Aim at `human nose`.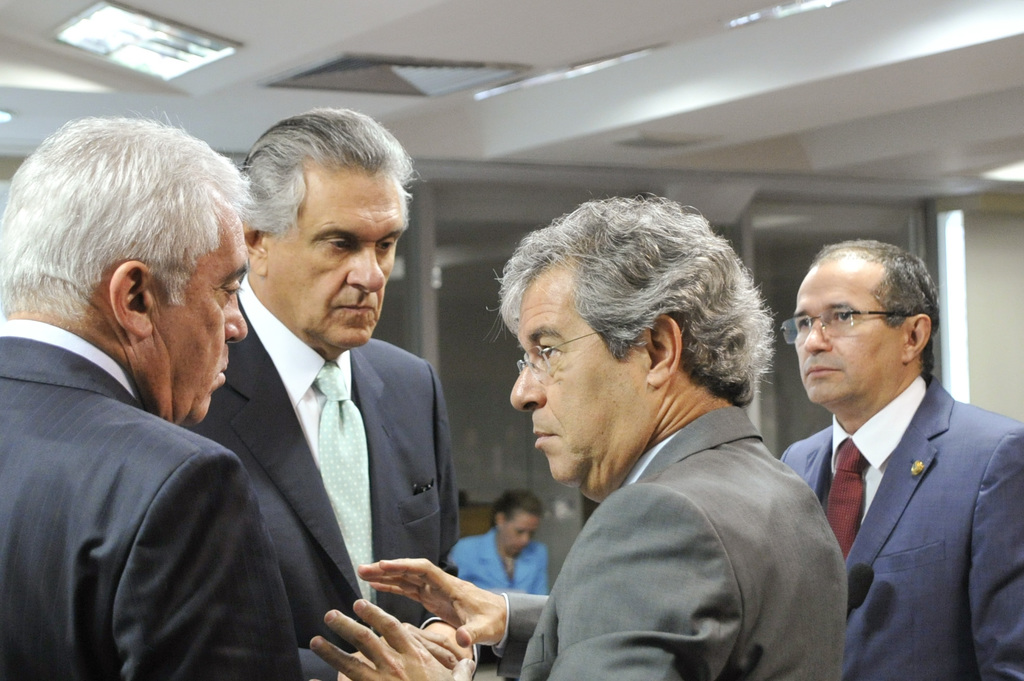
Aimed at {"x1": 345, "y1": 251, "x2": 385, "y2": 296}.
